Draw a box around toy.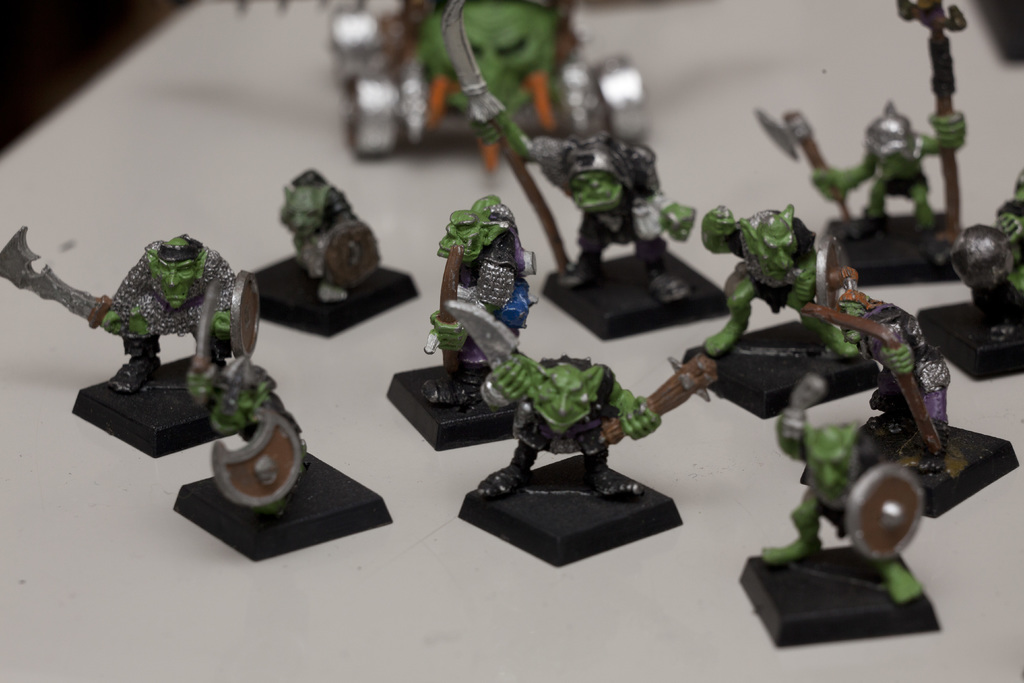
<bbox>460, 329, 691, 516</bbox>.
